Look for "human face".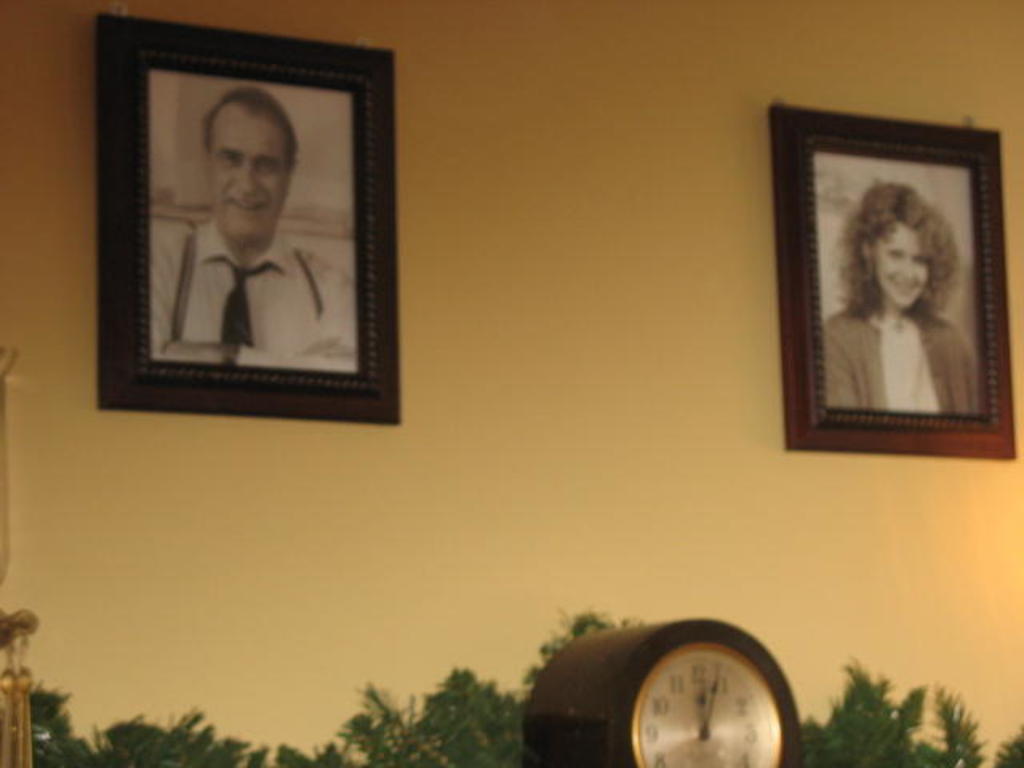
Found: <box>875,219,925,310</box>.
